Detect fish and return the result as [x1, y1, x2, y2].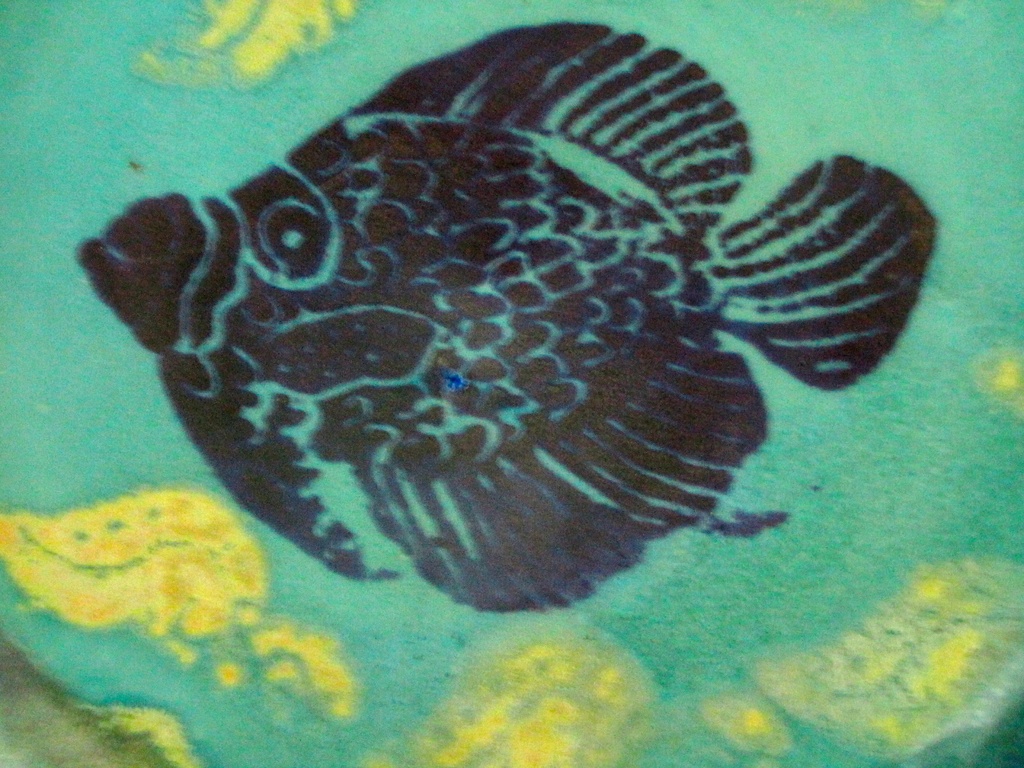
[56, 4, 986, 645].
